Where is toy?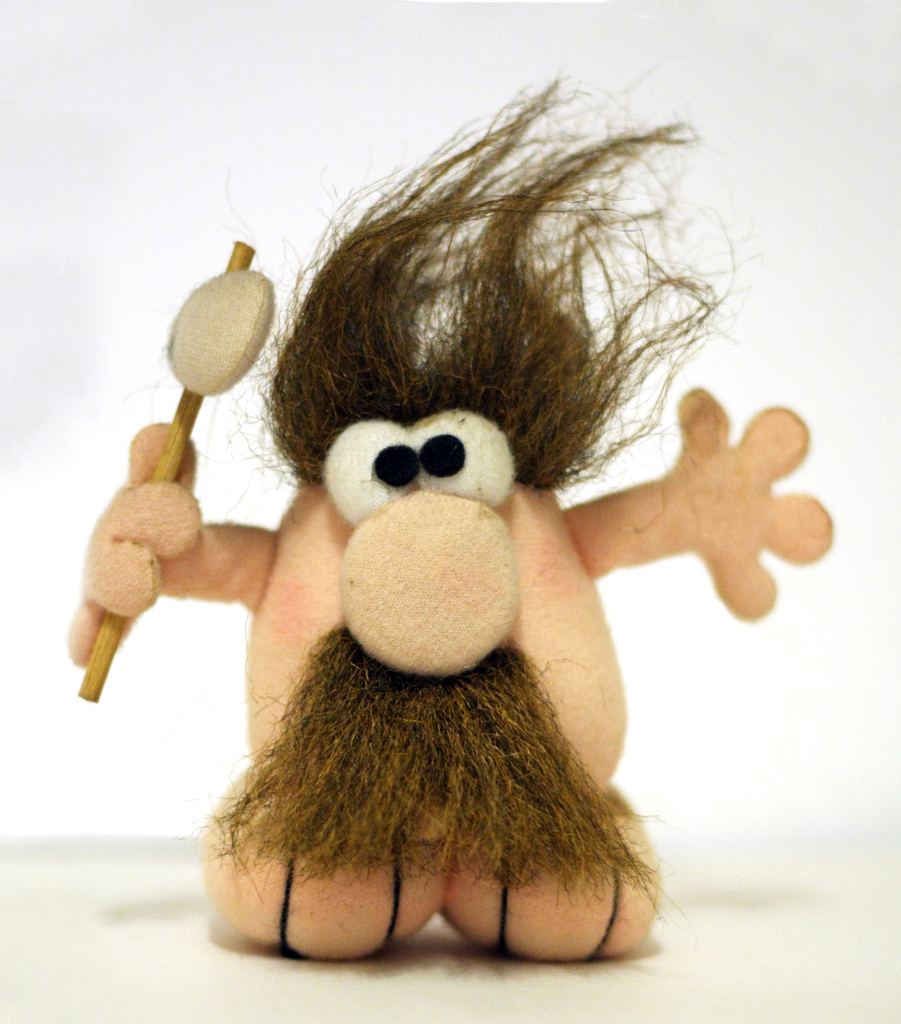
(53, 68, 836, 956).
